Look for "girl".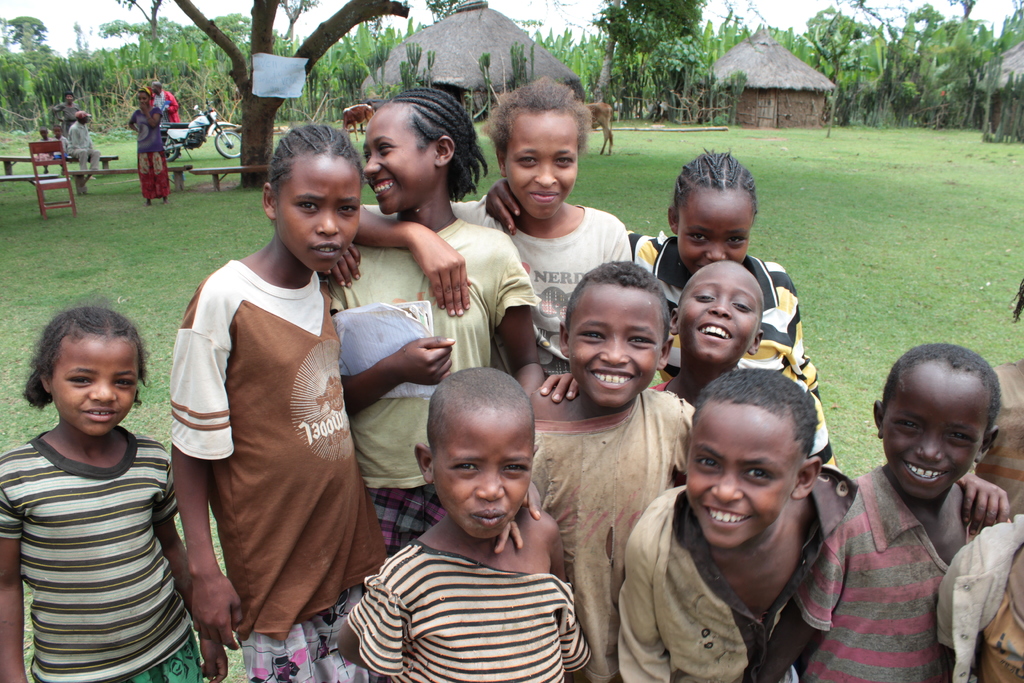
Found: (left=166, top=124, right=394, bottom=682).
